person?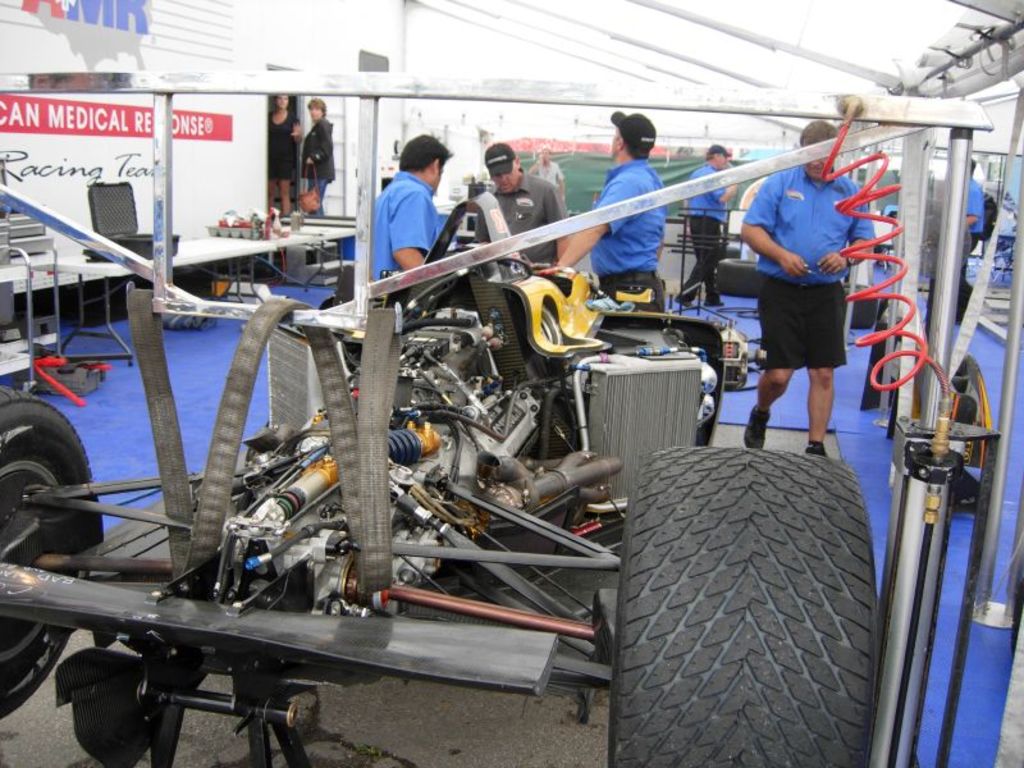
[x1=927, y1=151, x2=986, y2=338]
